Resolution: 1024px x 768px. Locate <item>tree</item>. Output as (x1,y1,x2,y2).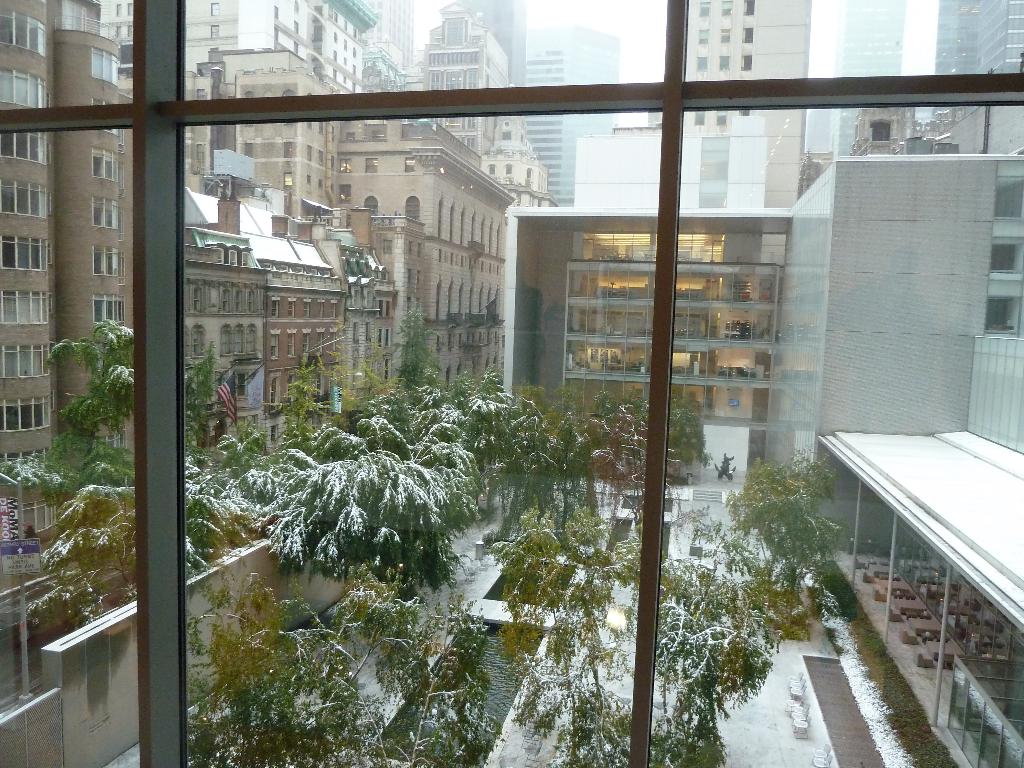
(201,346,316,554).
